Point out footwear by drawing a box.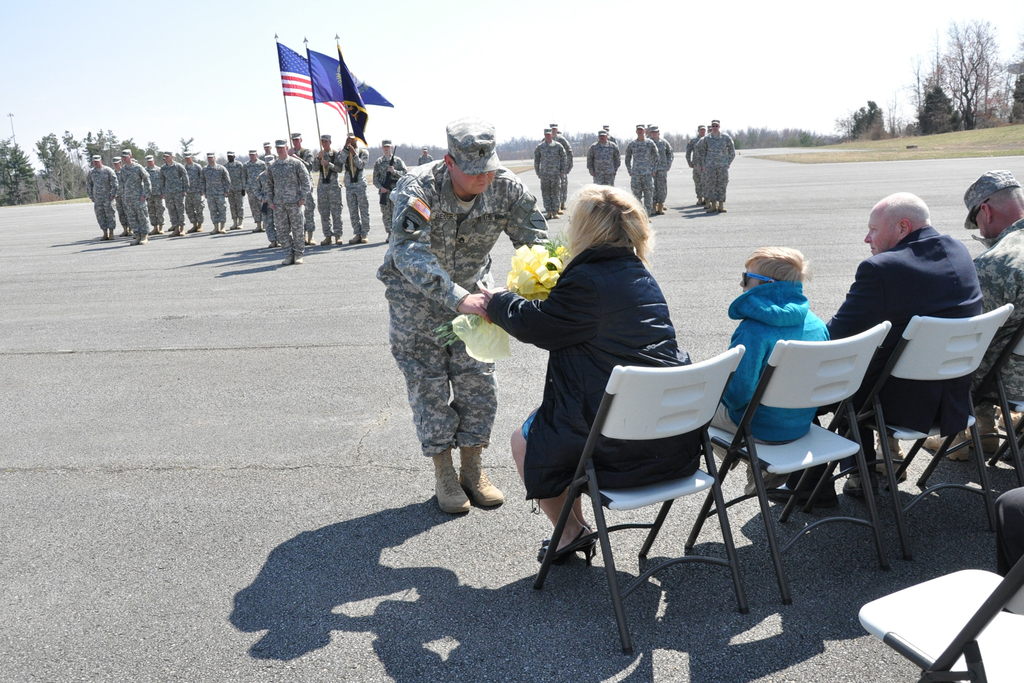
789 477 833 518.
